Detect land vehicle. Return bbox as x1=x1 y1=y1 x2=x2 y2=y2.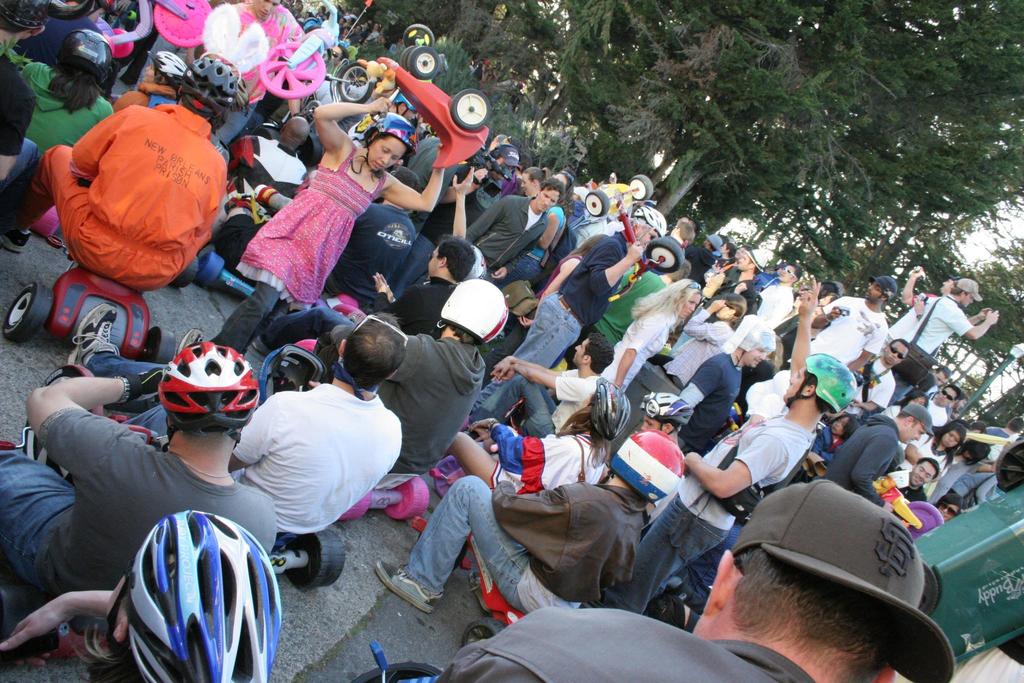
x1=362 y1=47 x2=493 y2=168.
